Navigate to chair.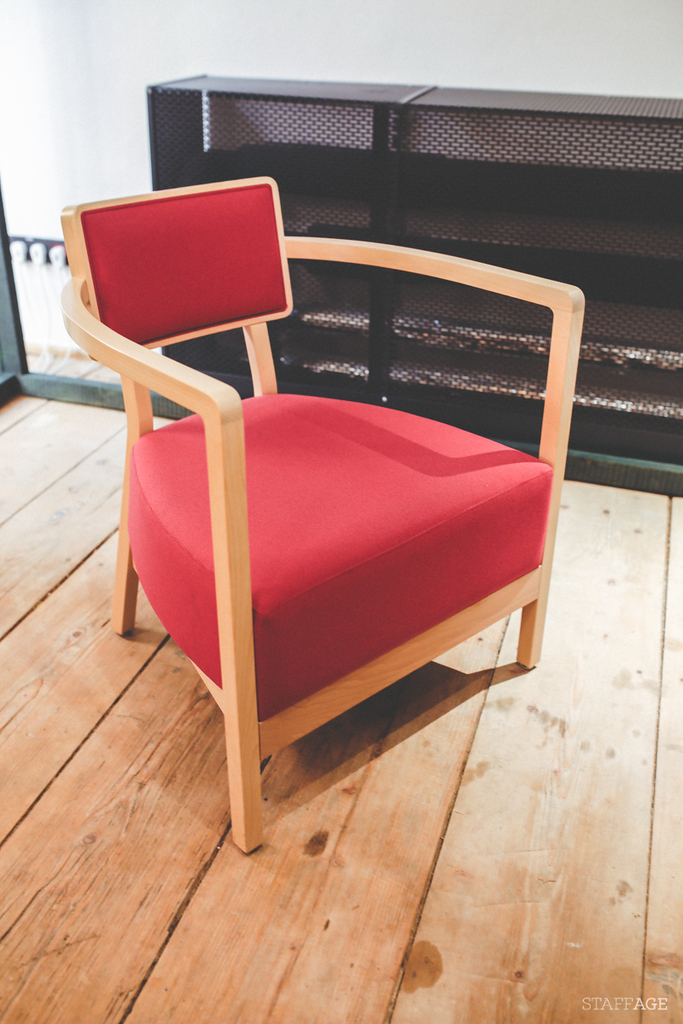
Navigation target: crop(61, 140, 603, 836).
